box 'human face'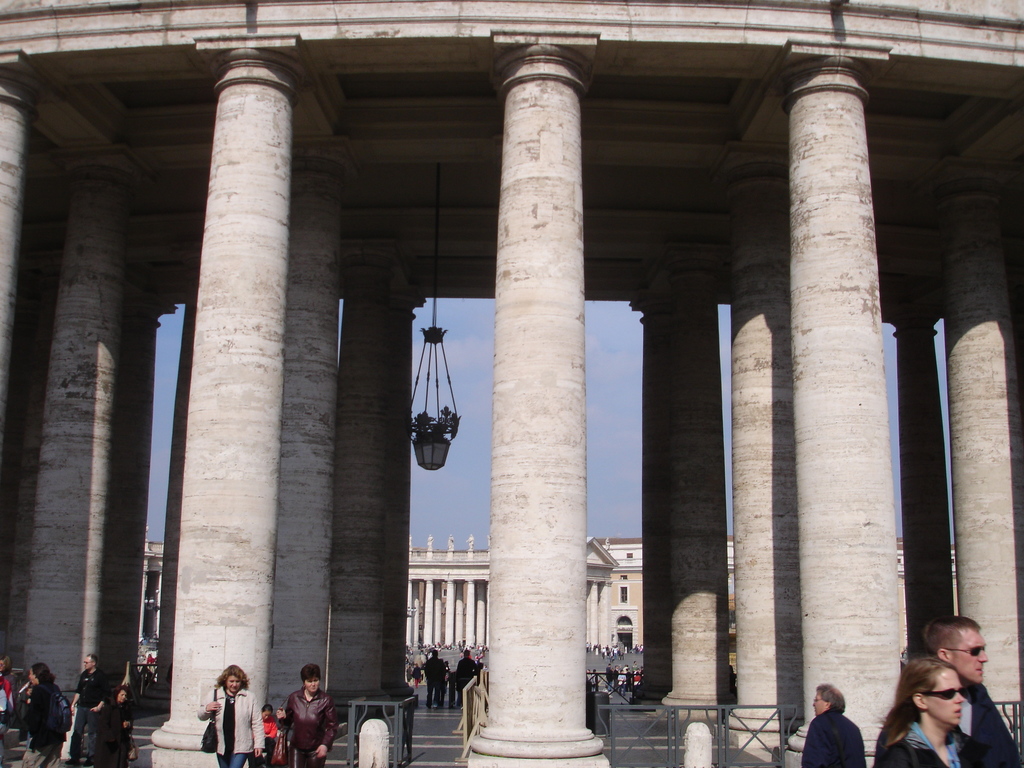
<bbox>119, 688, 127, 703</bbox>
